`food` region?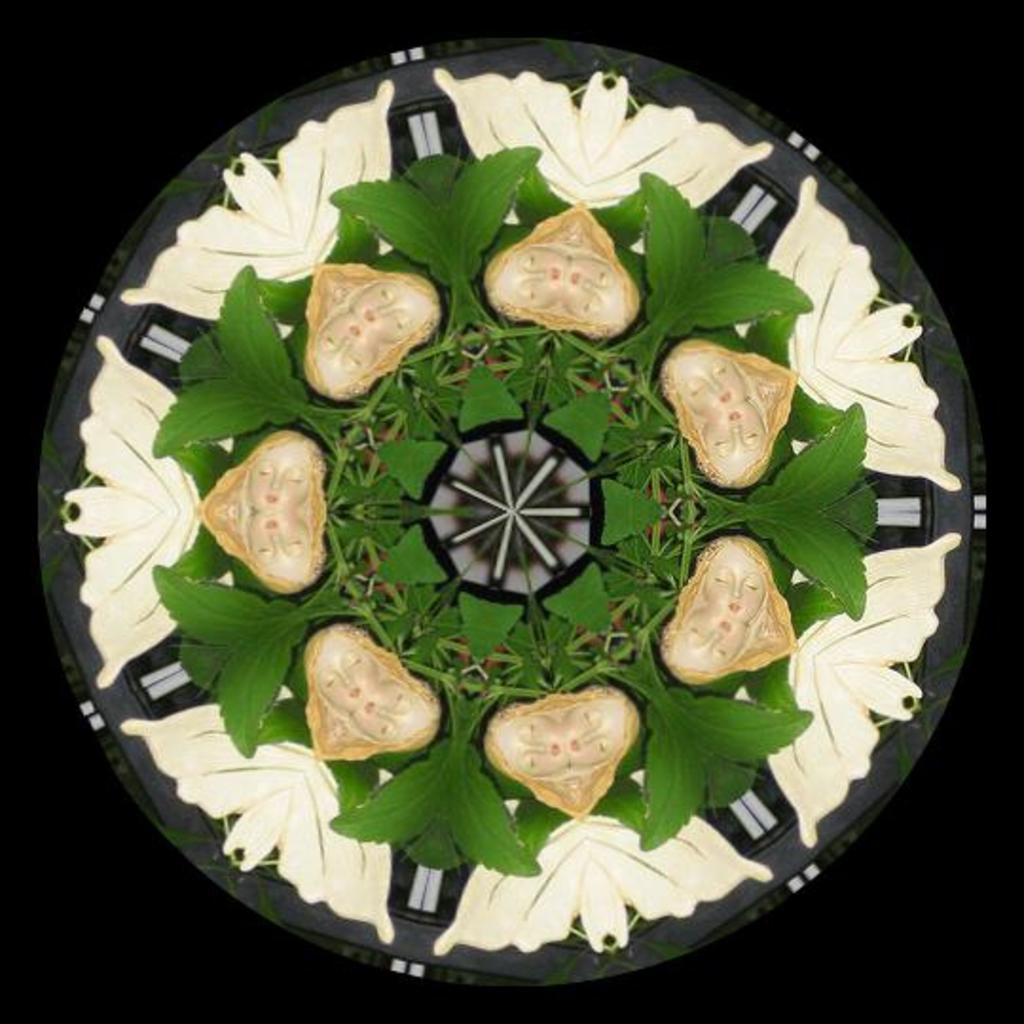
pyautogui.locateOnScreen(658, 533, 800, 686)
